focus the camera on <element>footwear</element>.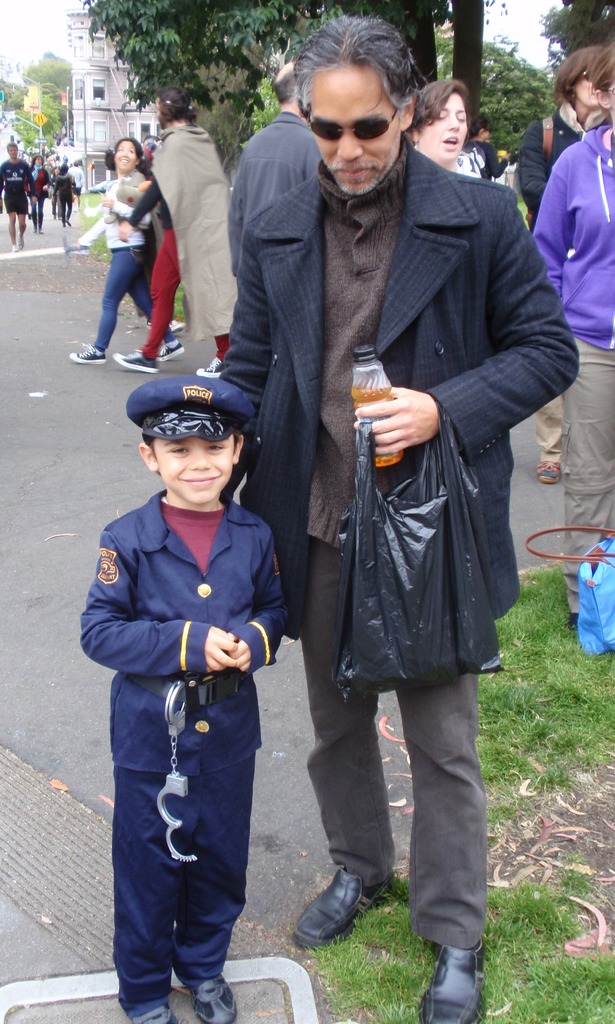
Focus region: [70,342,104,364].
